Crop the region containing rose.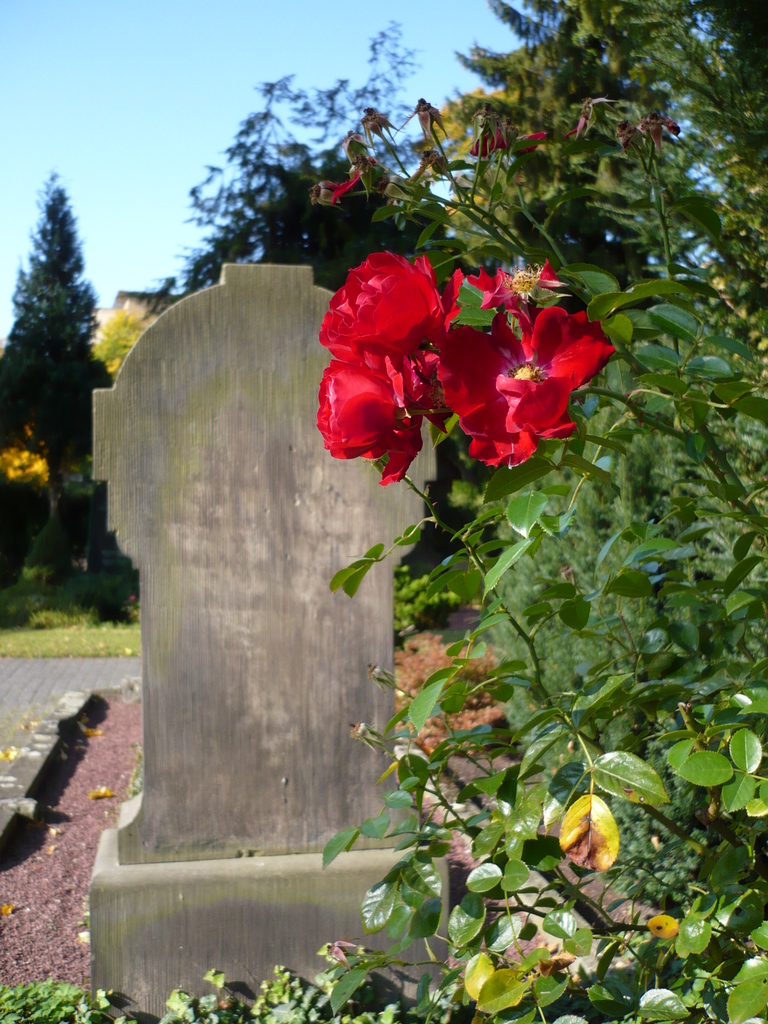
Crop region: <region>314, 352, 457, 486</region>.
